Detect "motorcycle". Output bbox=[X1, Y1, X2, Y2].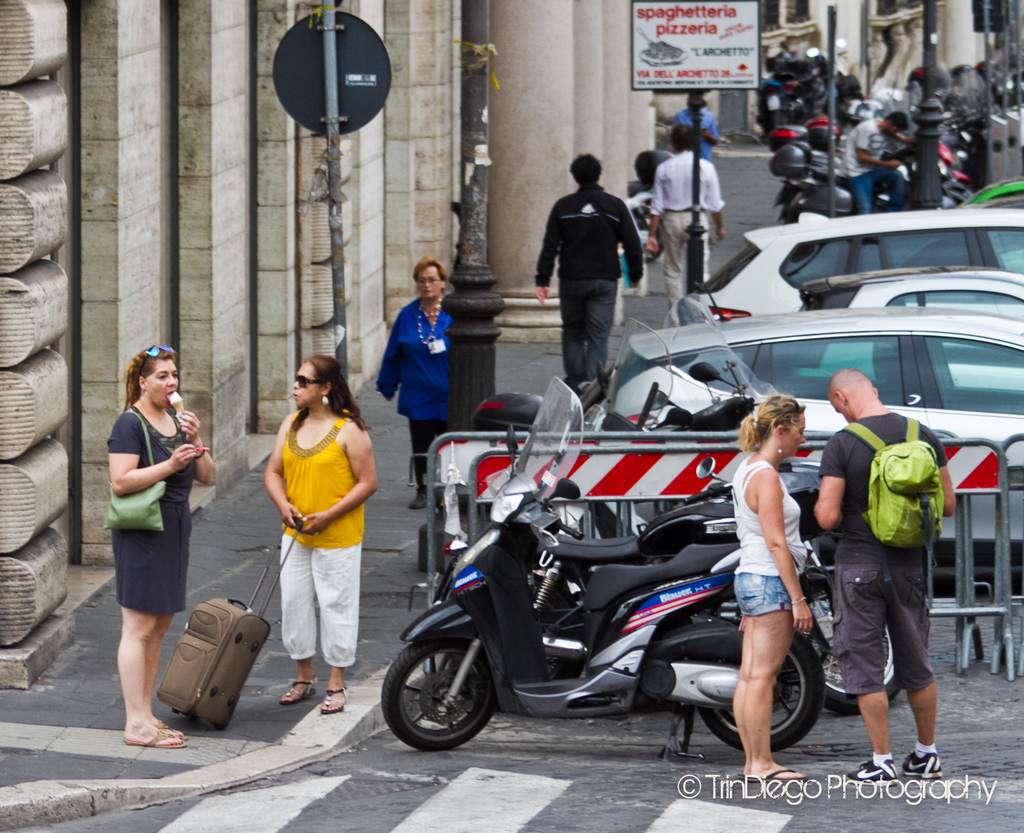
bbox=[755, 74, 779, 132].
